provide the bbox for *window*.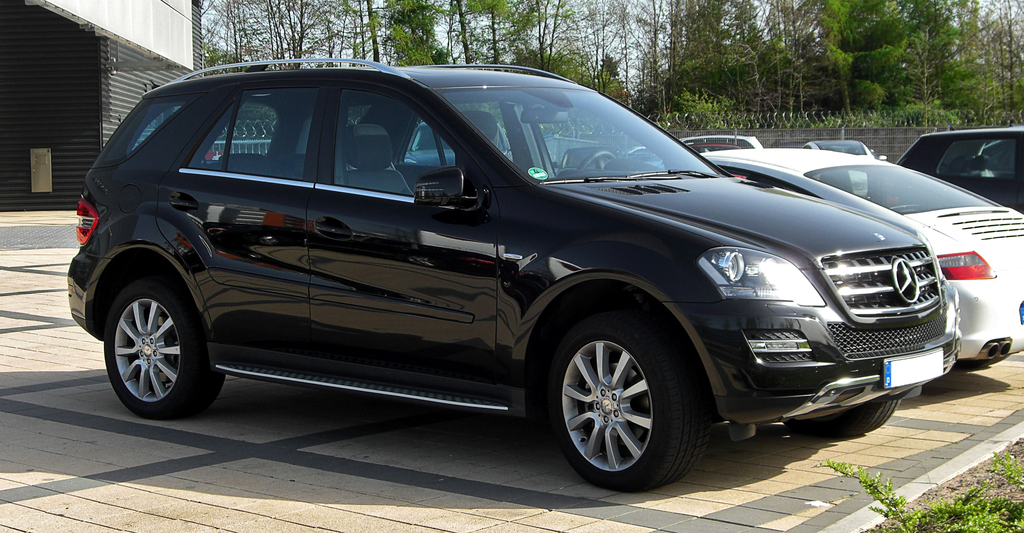
184,90,319,180.
